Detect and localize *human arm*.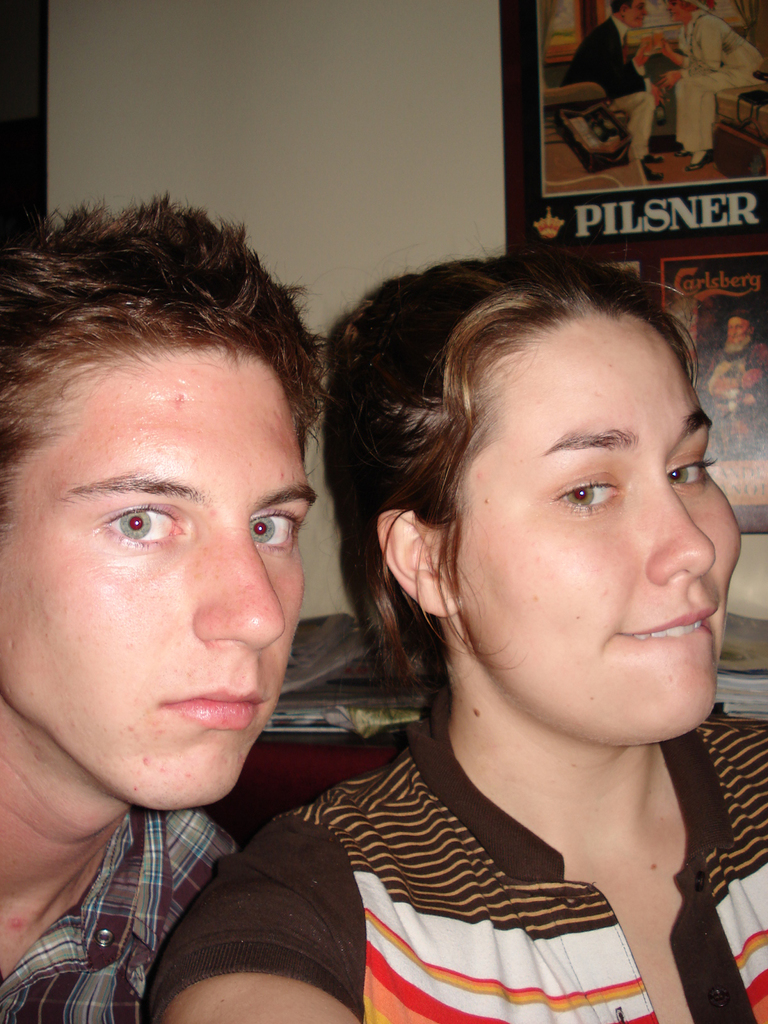
Localized at x1=725 y1=698 x2=767 y2=860.
